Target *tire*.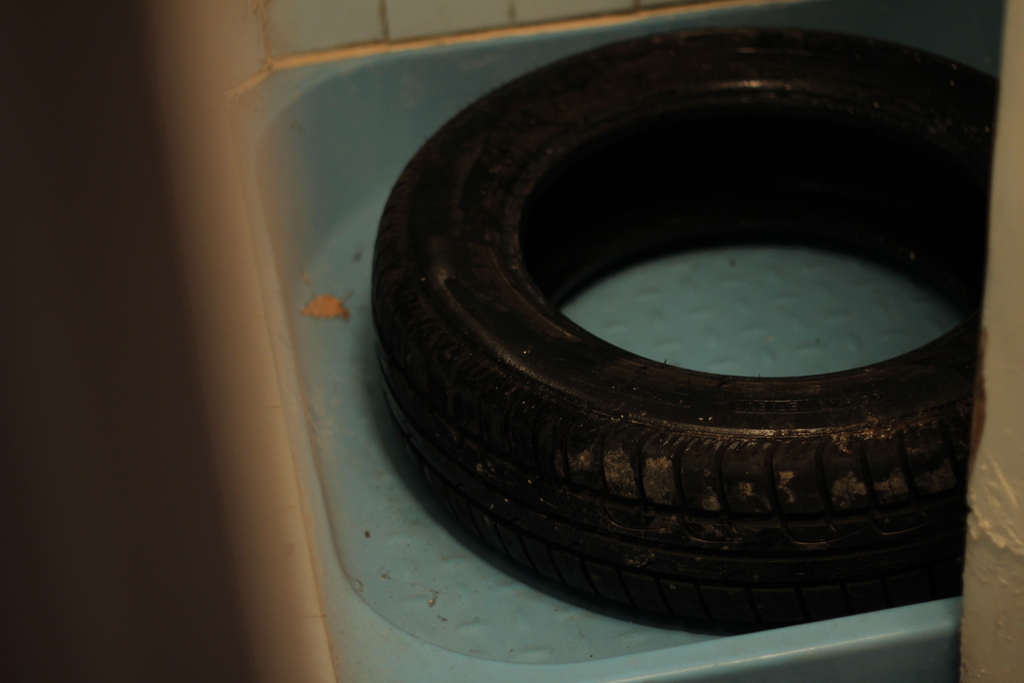
Target region: x1=388, y1=26, x2=988, y2=622.
